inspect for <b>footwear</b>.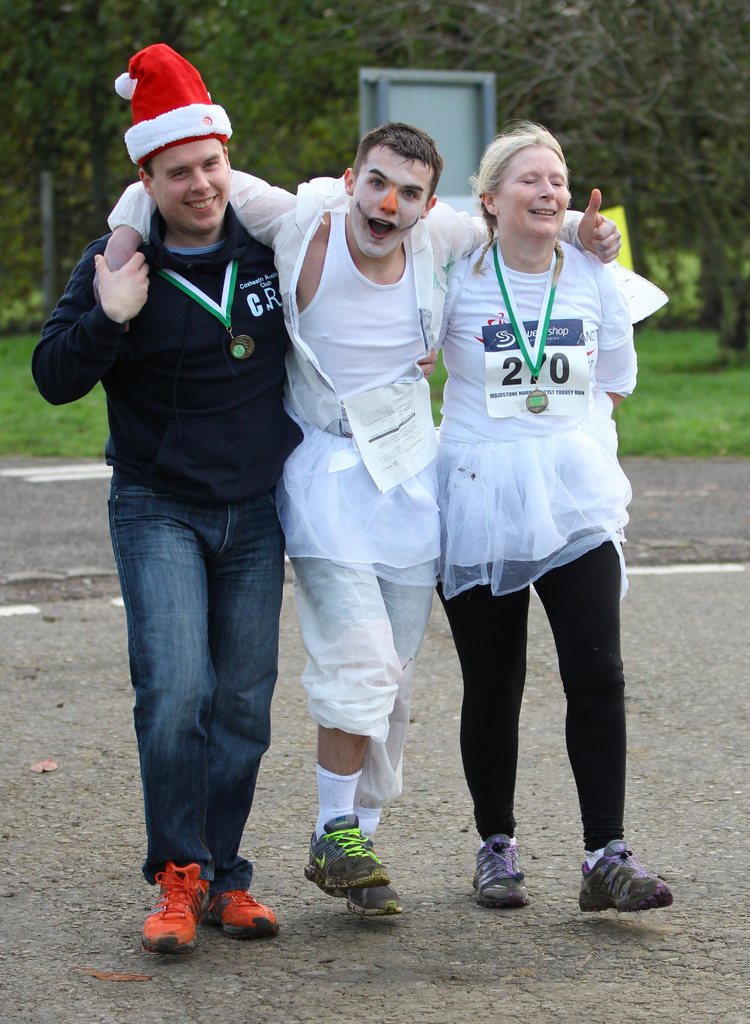
Inspection: select_region(573, 835, 672, 910).
